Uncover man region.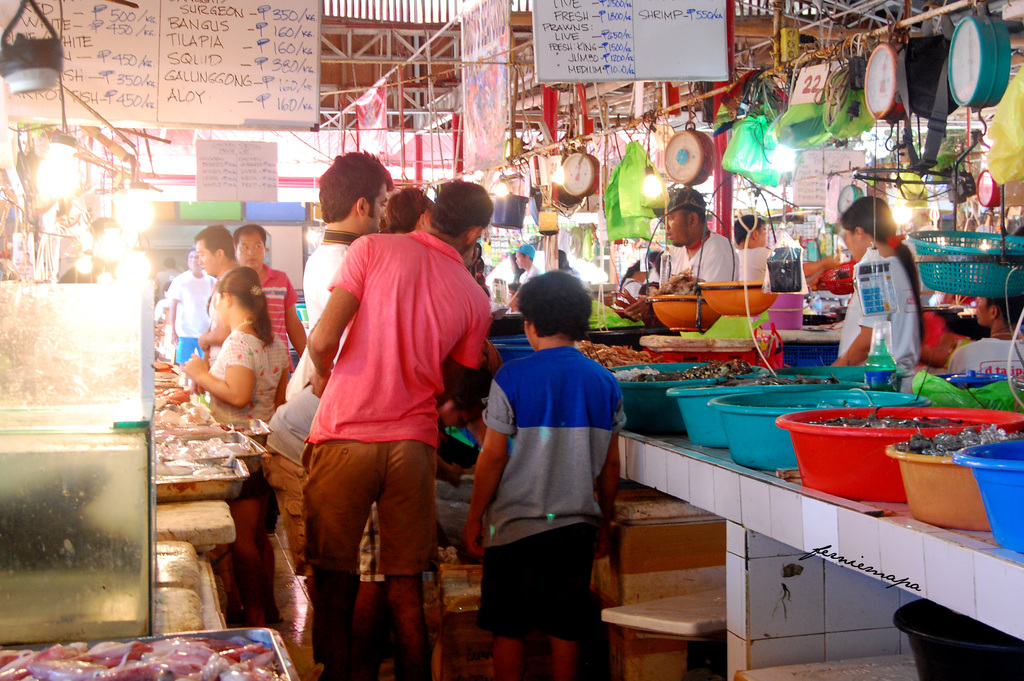
Uncovered: Rect(279, 163, 488, 663).
